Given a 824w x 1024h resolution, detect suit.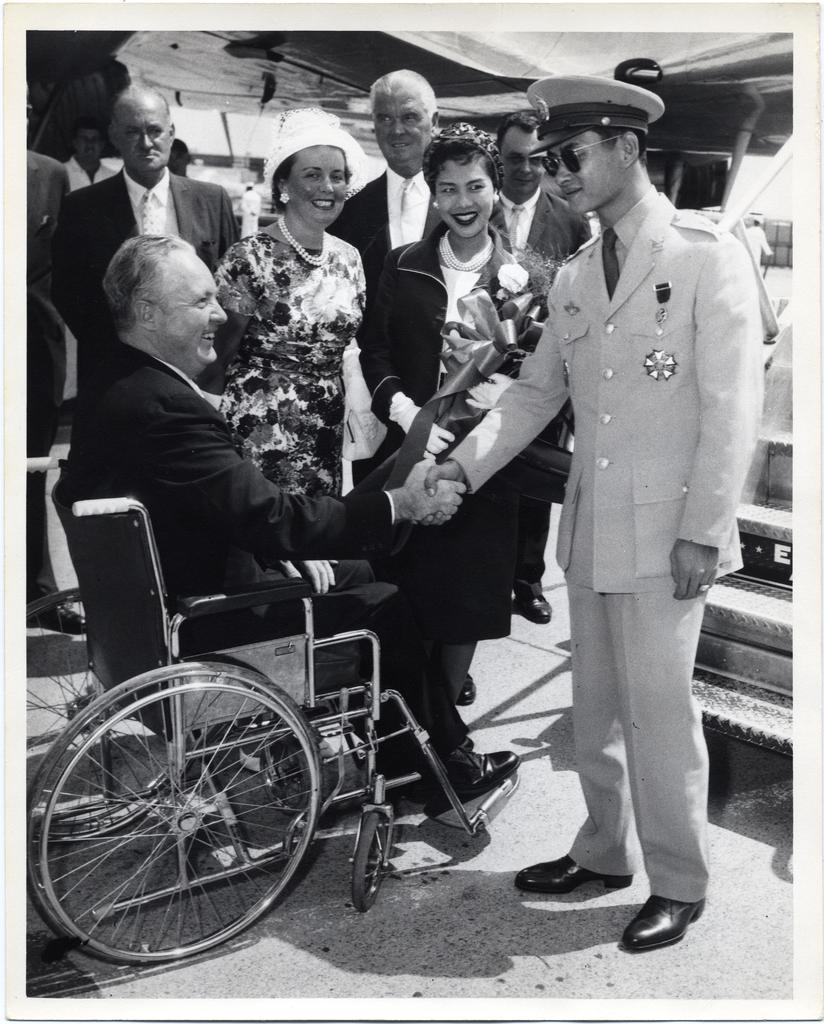
(447, 188, 763, 899).
